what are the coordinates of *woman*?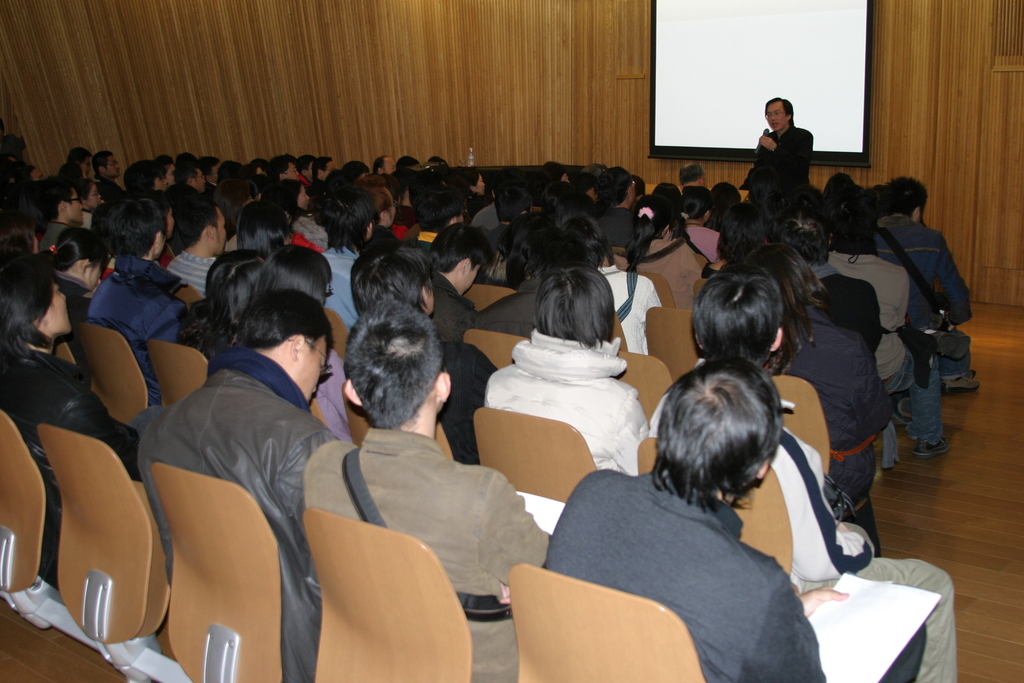
{"x1": 463, "y1": 169, "x2": 488, "y2": 216}.
